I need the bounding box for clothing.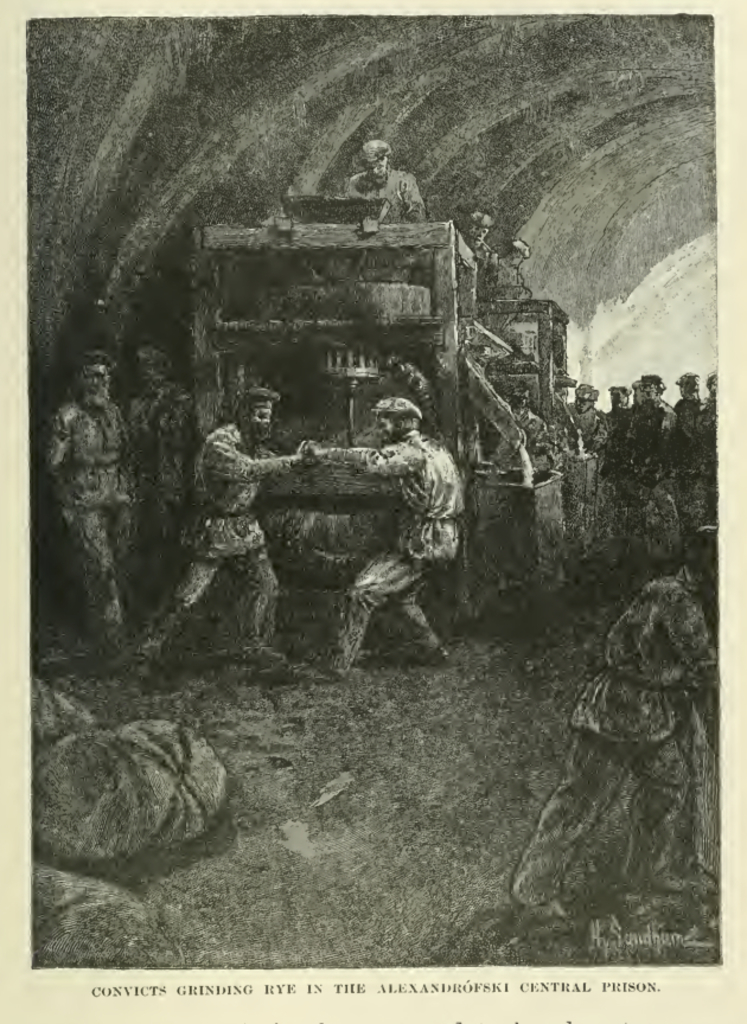
Here it is: box(294, 422, 455, 654).
